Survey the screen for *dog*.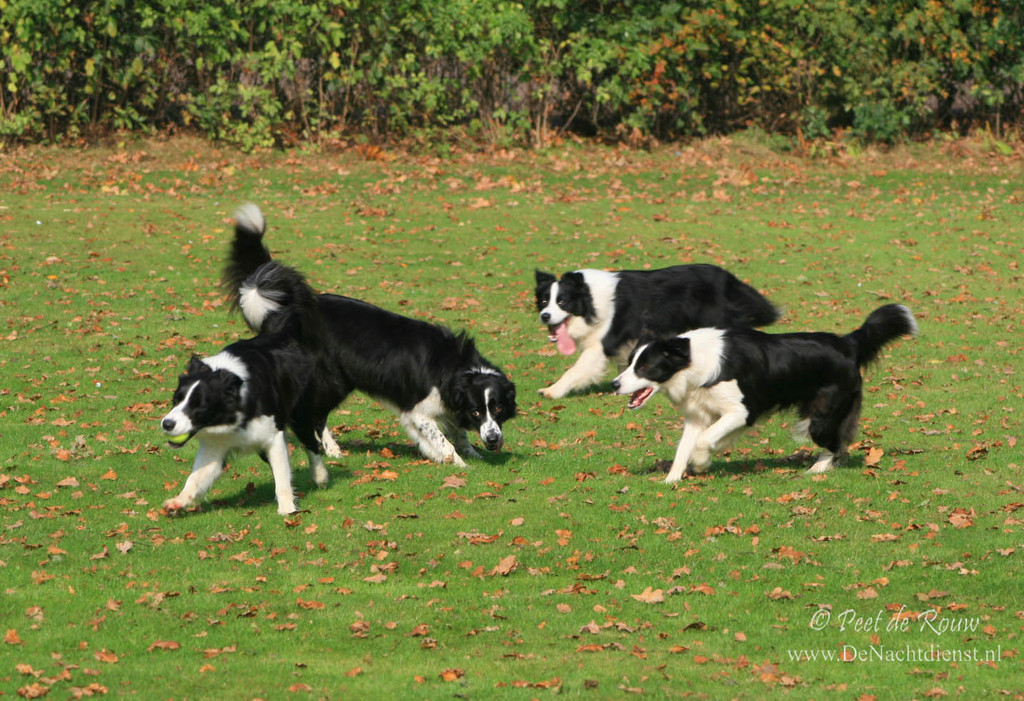
Survey found: x1=161, y1=263, x2=356, y2=517.
